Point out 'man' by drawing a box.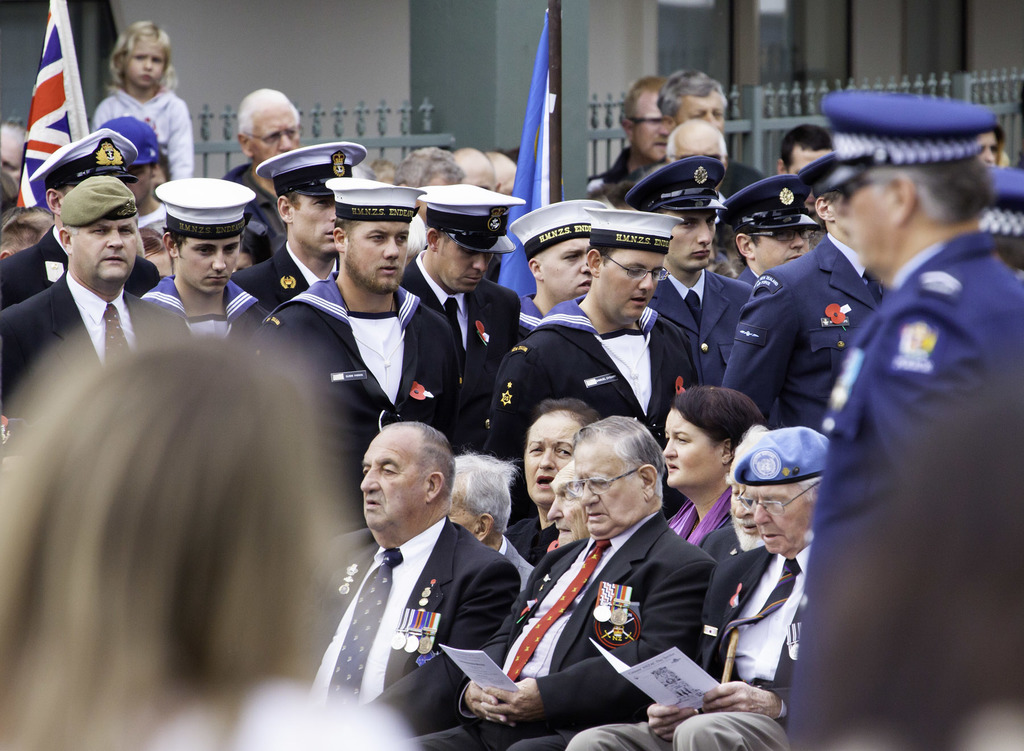
(left=1, top=129, right=163, bottom=311).
